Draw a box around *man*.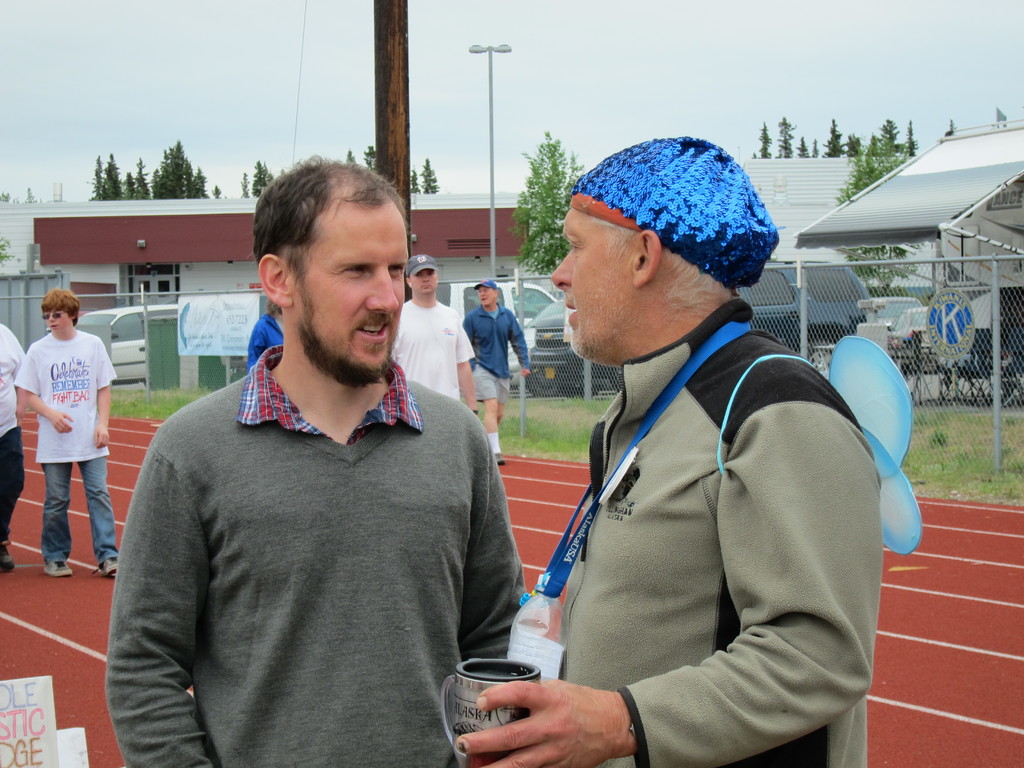
crop(104, 164, 554, 752).
